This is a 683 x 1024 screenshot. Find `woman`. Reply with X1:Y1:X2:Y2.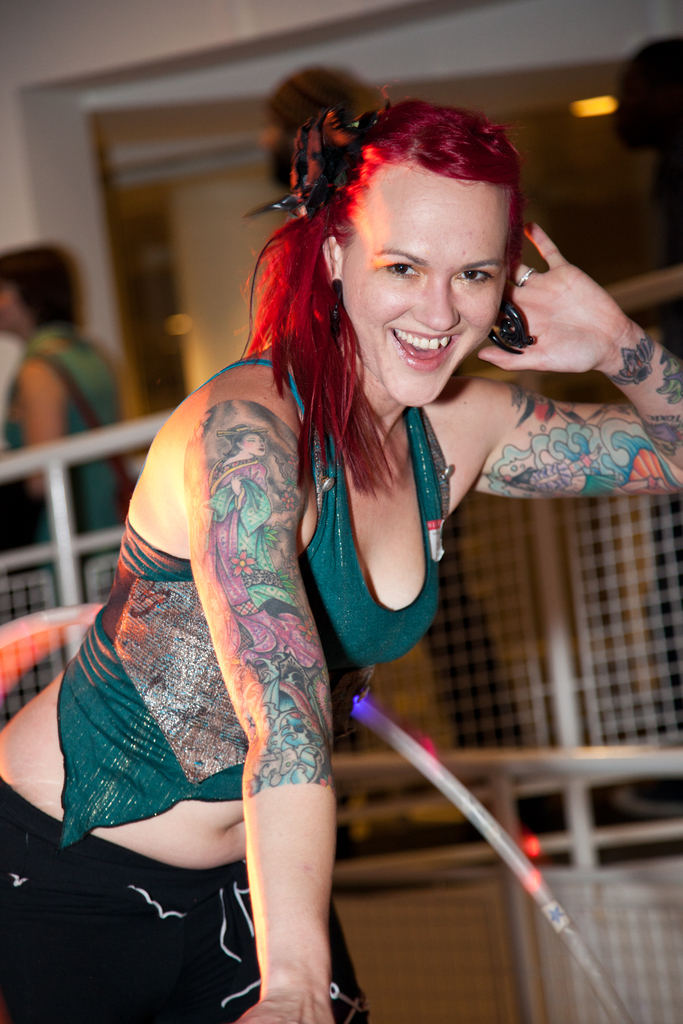
0:242:126:554.
